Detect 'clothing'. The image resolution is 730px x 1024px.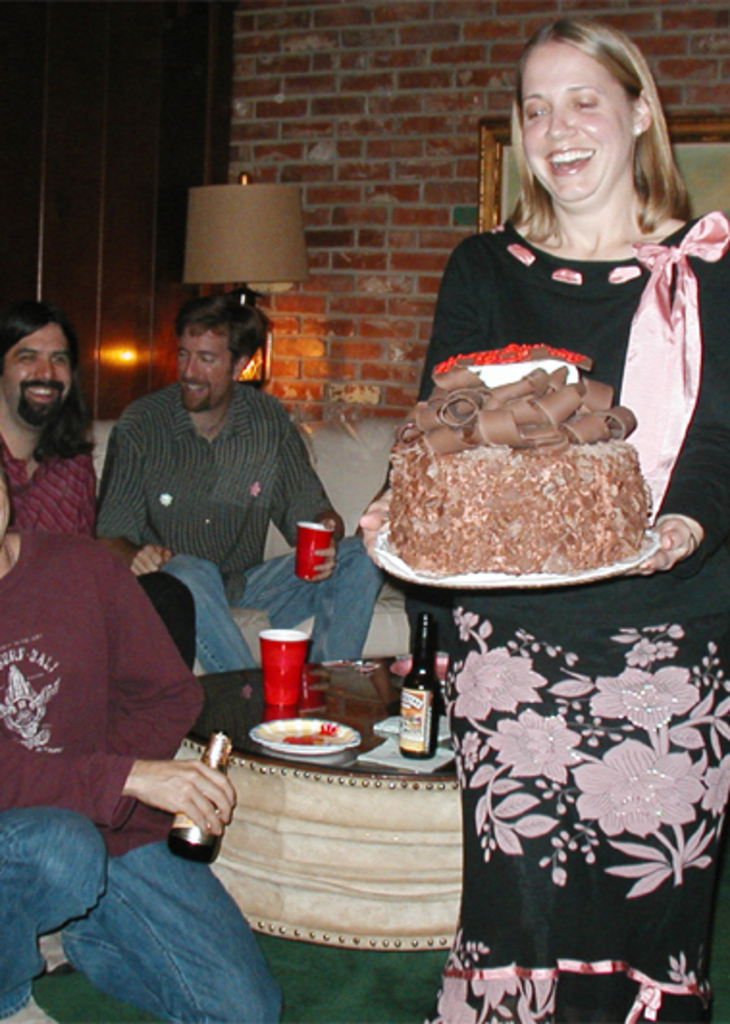
rect(98, 383, 395, 676).
